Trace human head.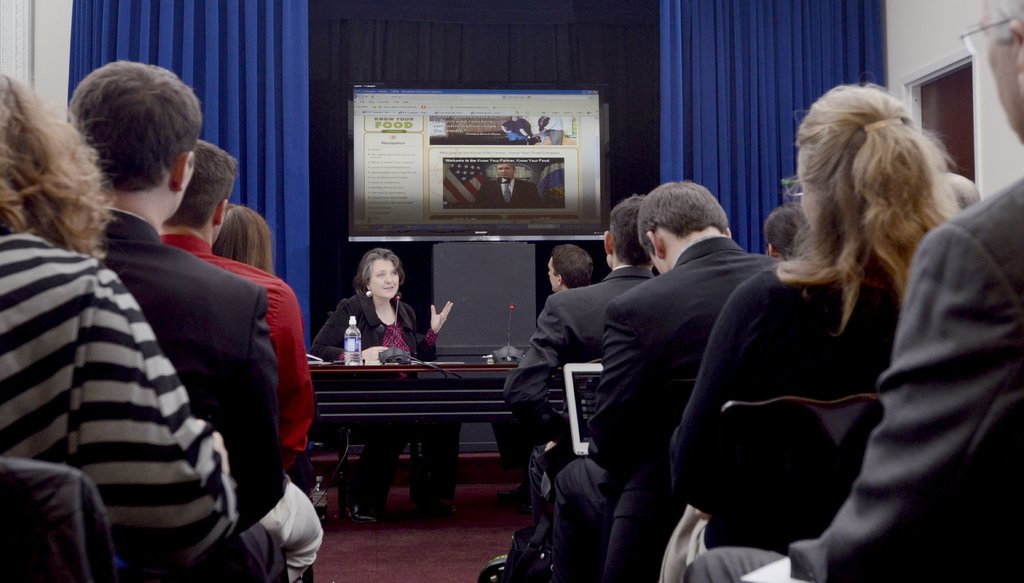
Traced to bbox(161, 140, 236, 248).
